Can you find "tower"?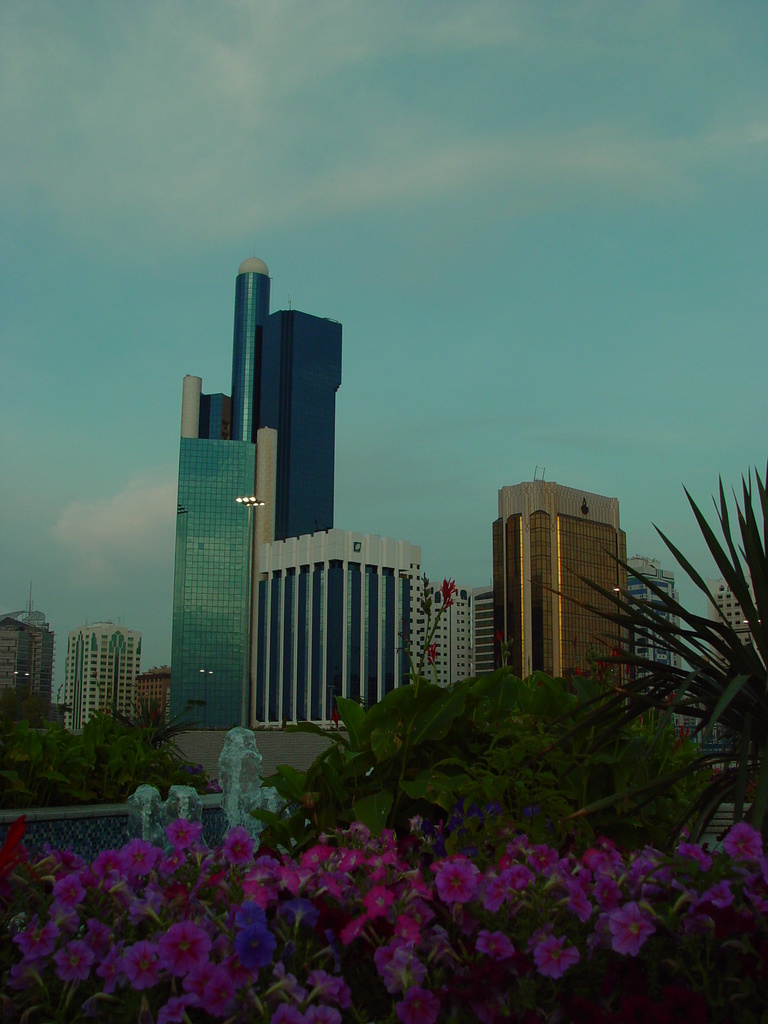
Yes, bounding box: (left=244, top=318, right=346, bottom=541).
